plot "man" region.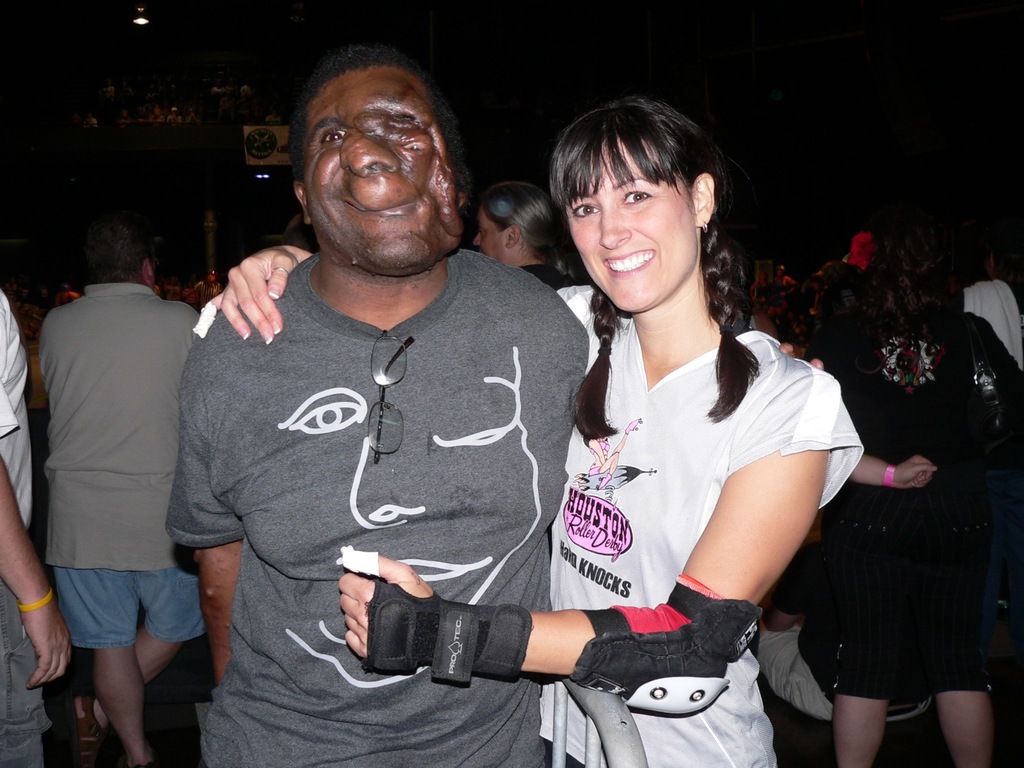
Plotted at (36, 222, 221, 763).
